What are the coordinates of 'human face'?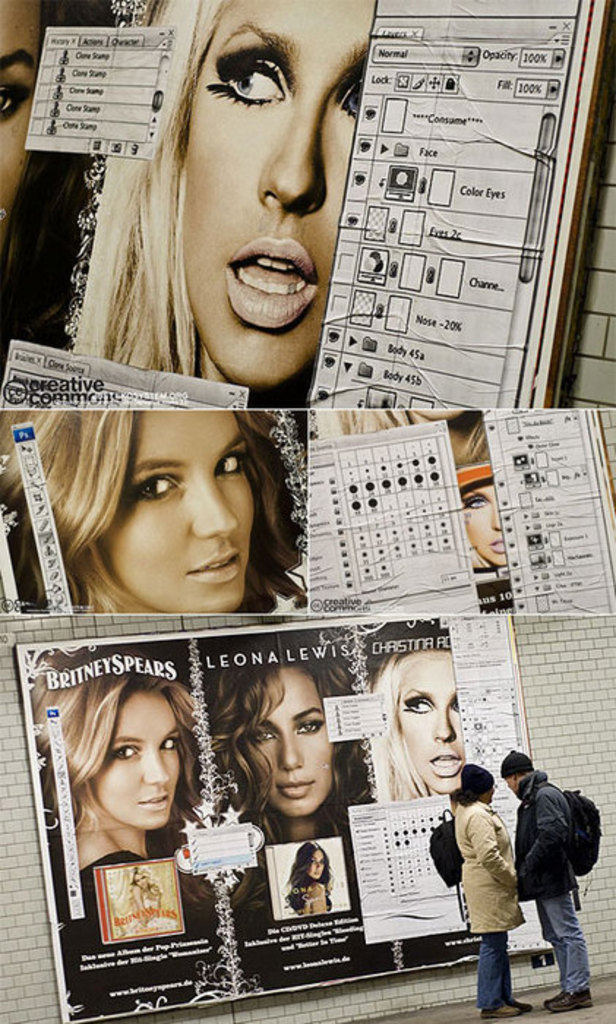
(left=250, top=674, right=348, bottom=819).
